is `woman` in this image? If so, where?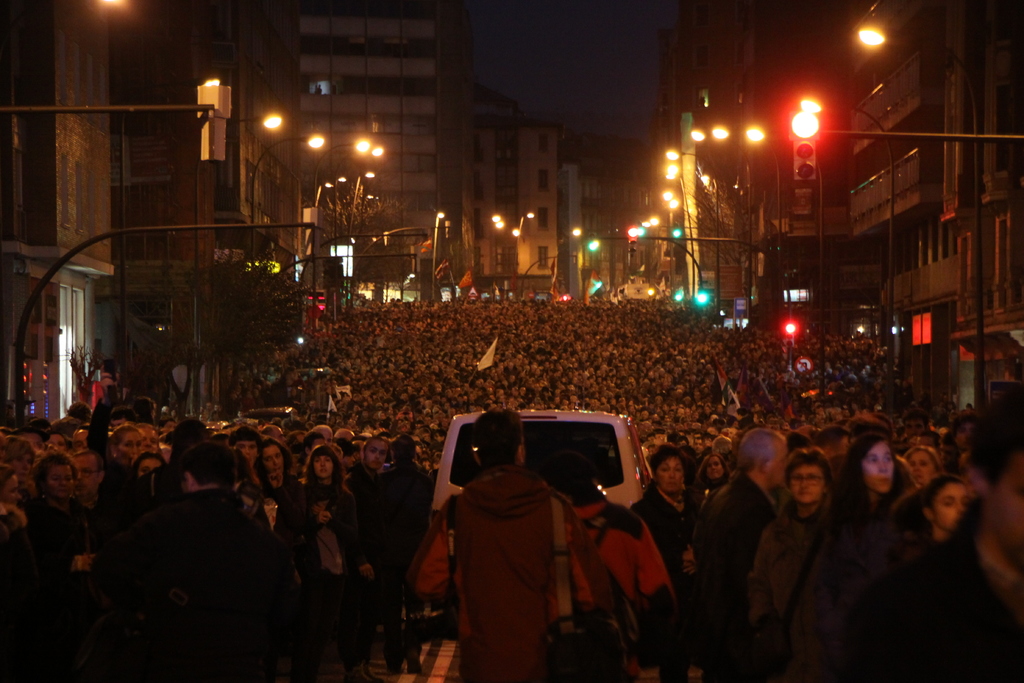
Yes, at x1=85, y1=378, x2=146, y2=481.
